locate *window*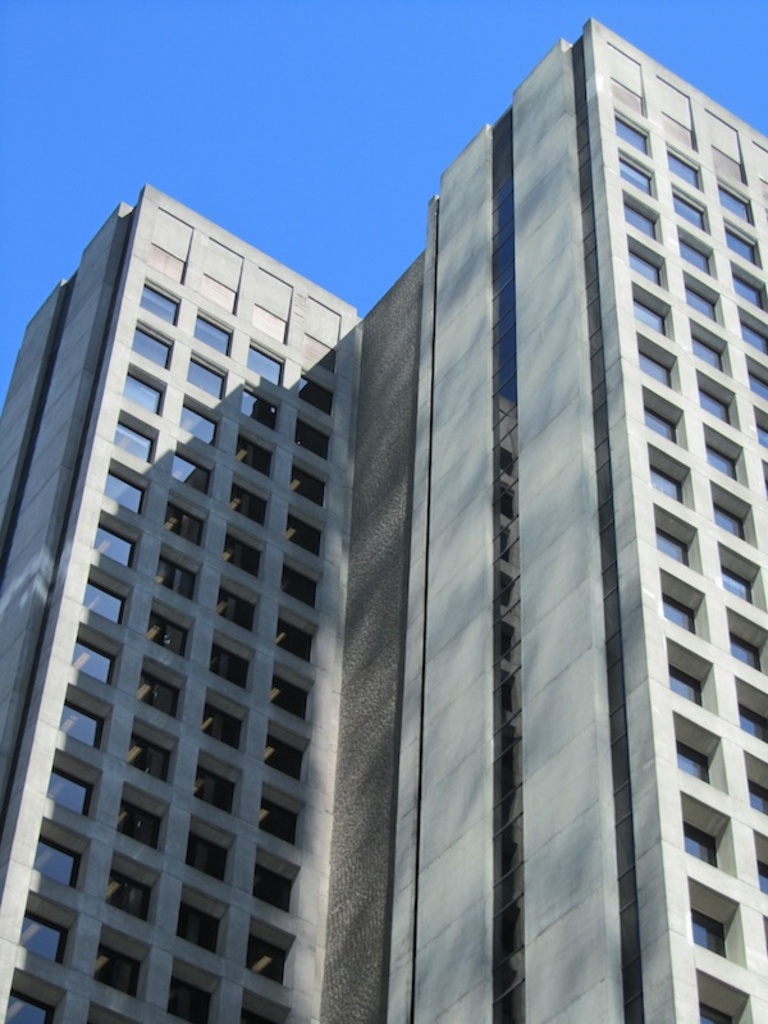
select_region(723, 227, 759, 266)
